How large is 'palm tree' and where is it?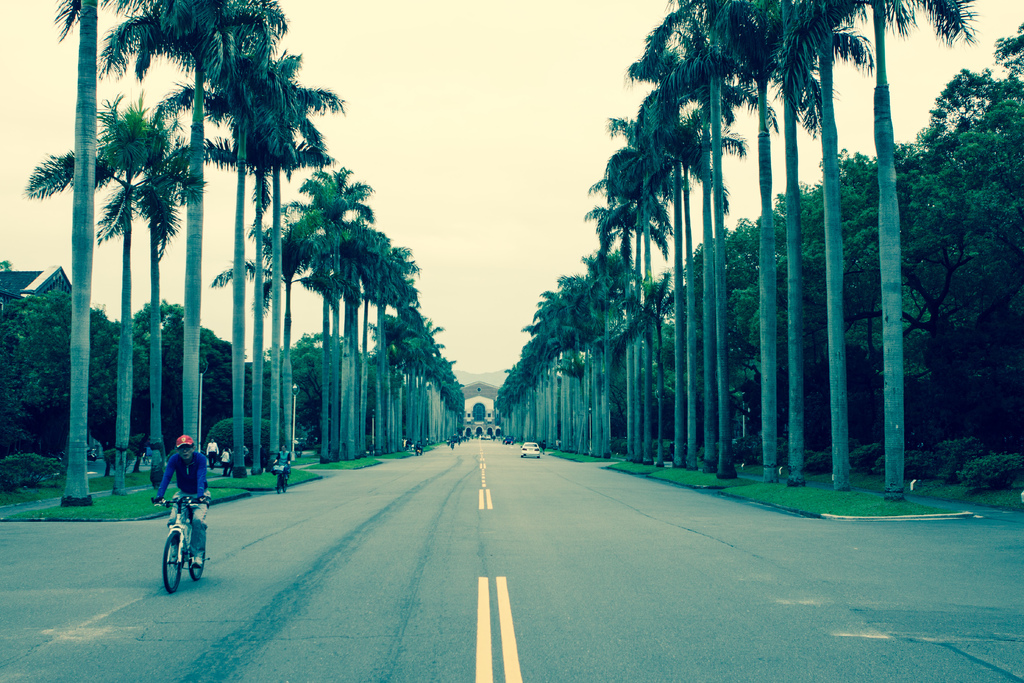
Bounding box: bbox=(279, 171, 351, 482).
